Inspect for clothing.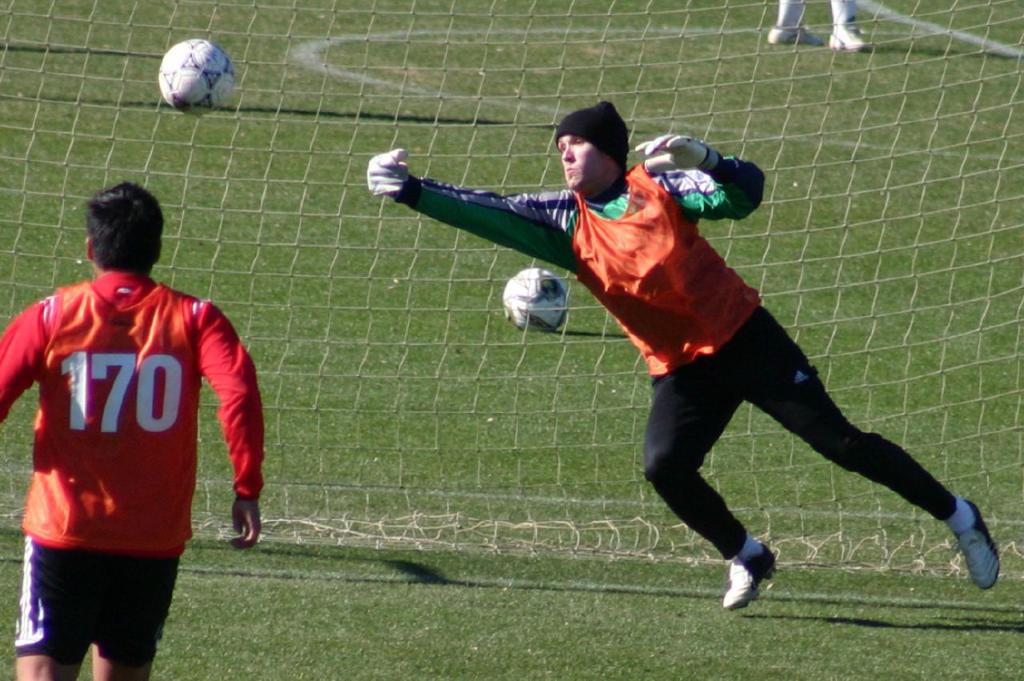
Inspection: bbox(12, 251, 233, 629).
